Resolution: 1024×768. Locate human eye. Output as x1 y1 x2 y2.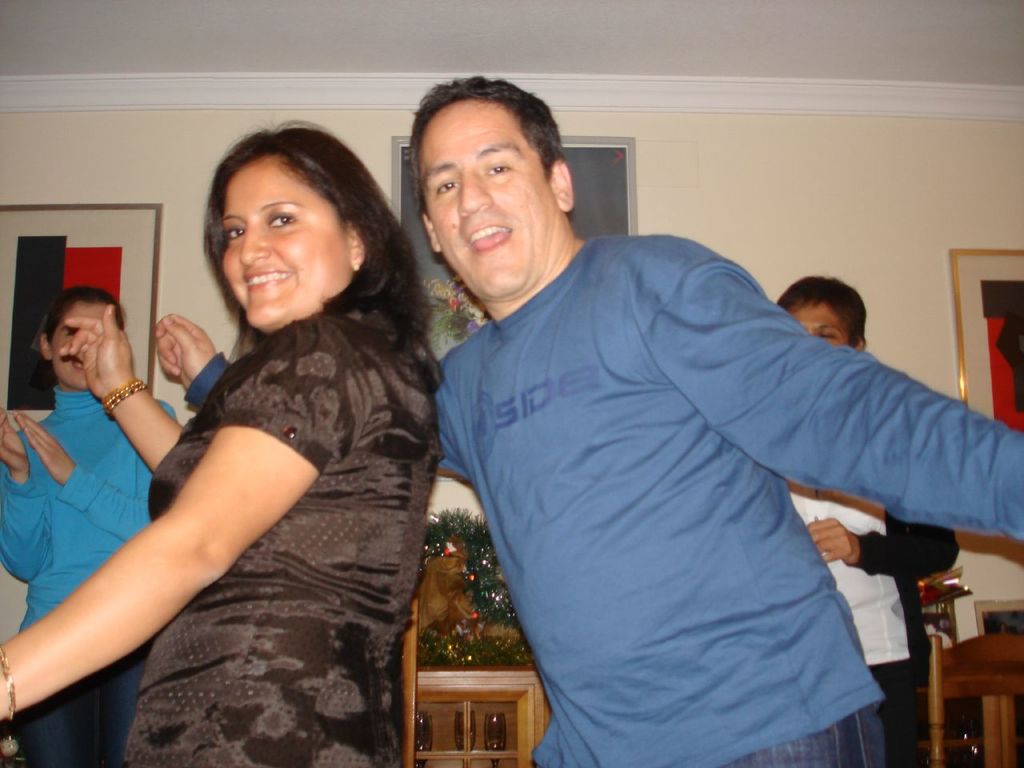
266 207 305 237.
